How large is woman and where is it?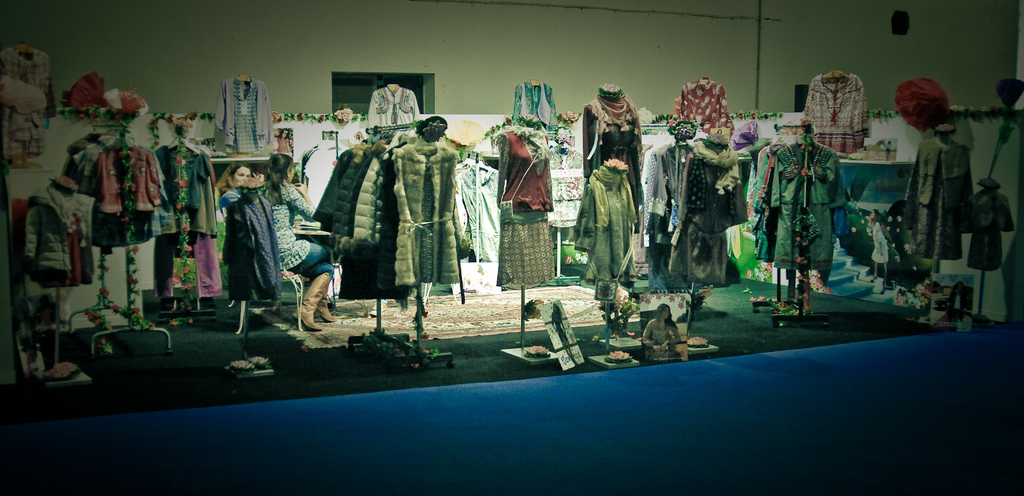
Bounding box: 218 161 252 206.
